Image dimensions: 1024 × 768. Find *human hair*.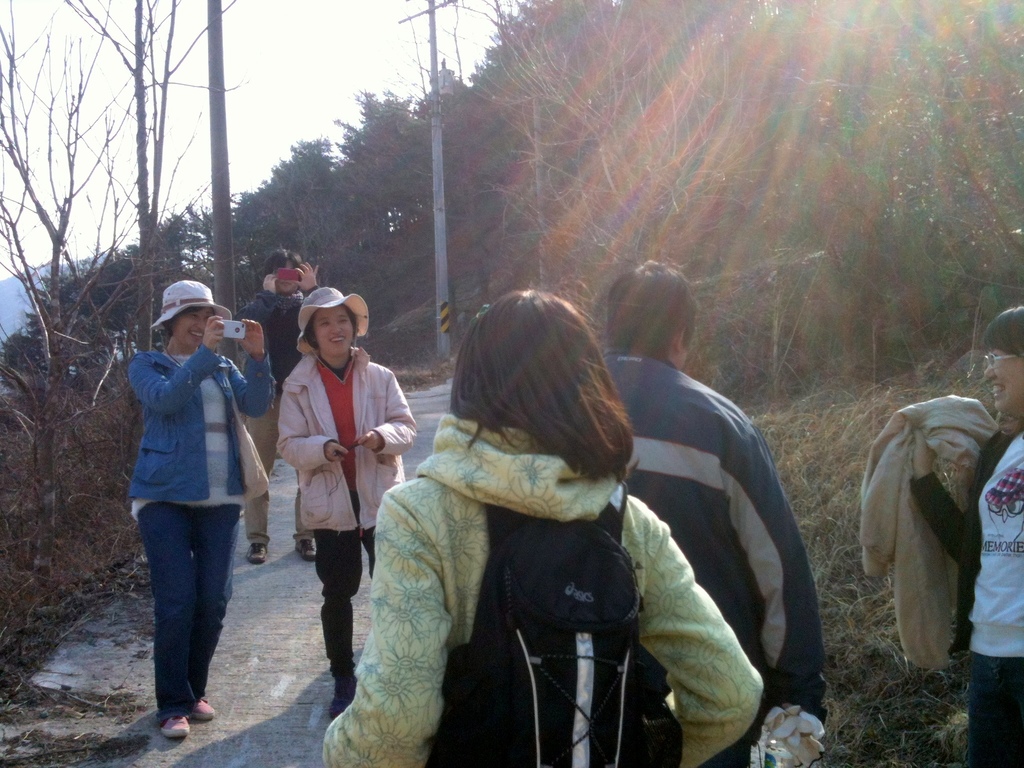
rect(312, 303, 360, 355).
